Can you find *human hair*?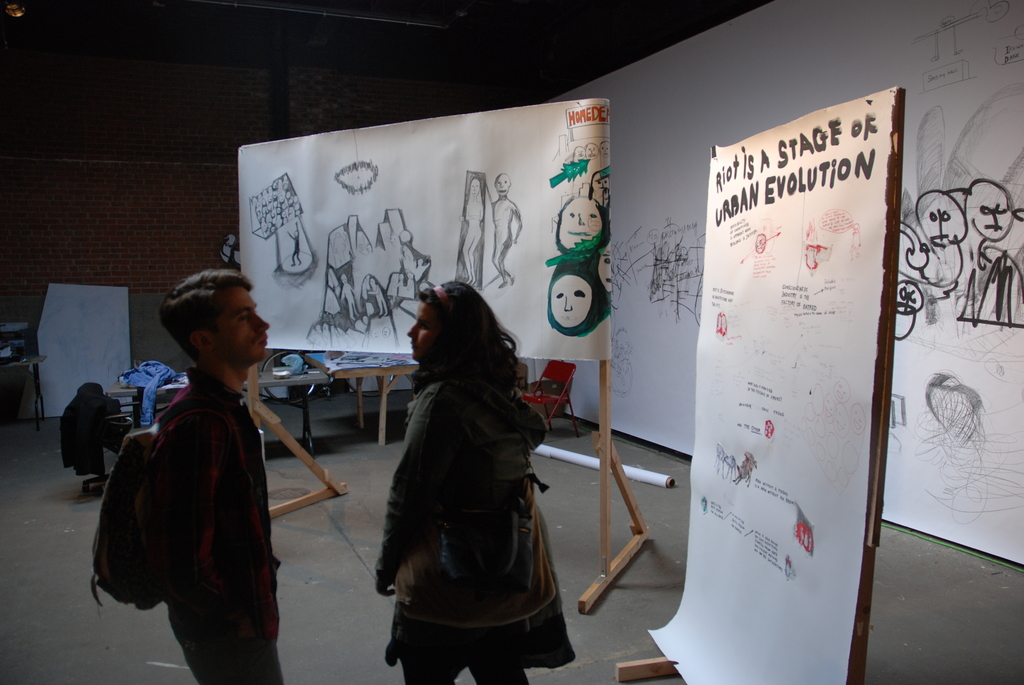
Yes, bounding box: (left=398, top=279, right=505, bottom=424).
